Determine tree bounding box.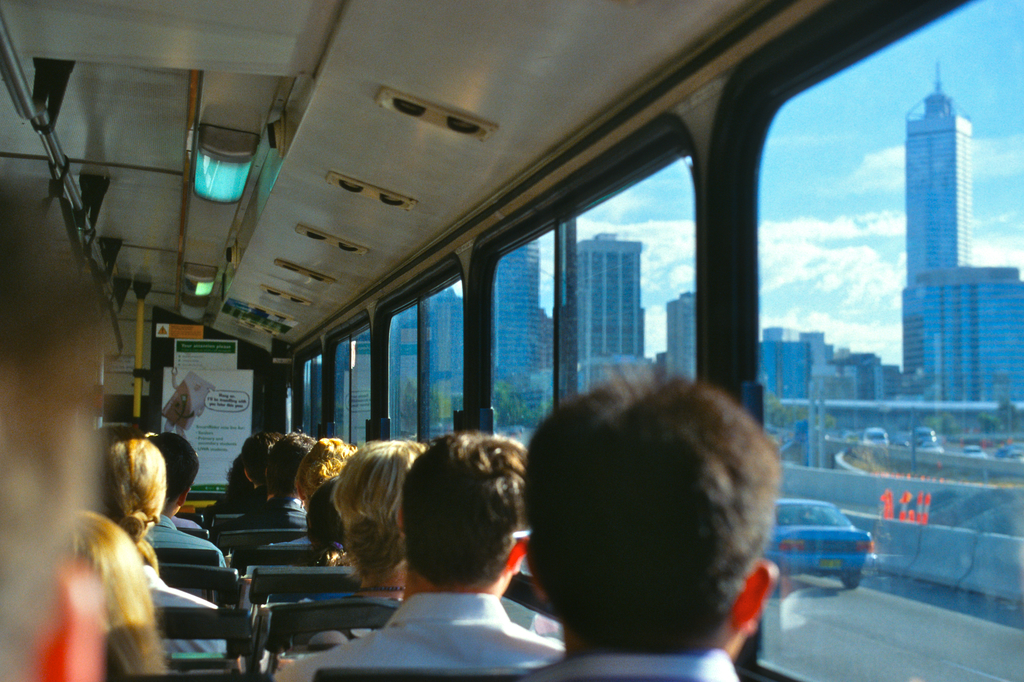
Determined: 995 402 1016 431.
